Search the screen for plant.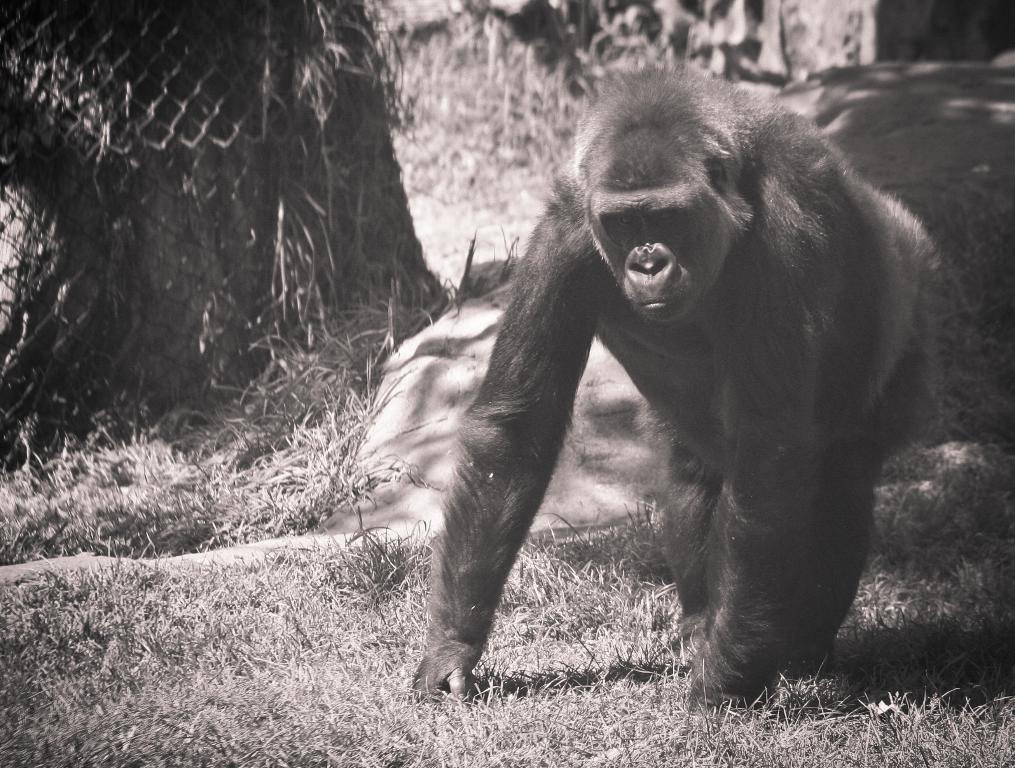
Found at [4, 429, 237, 573].
